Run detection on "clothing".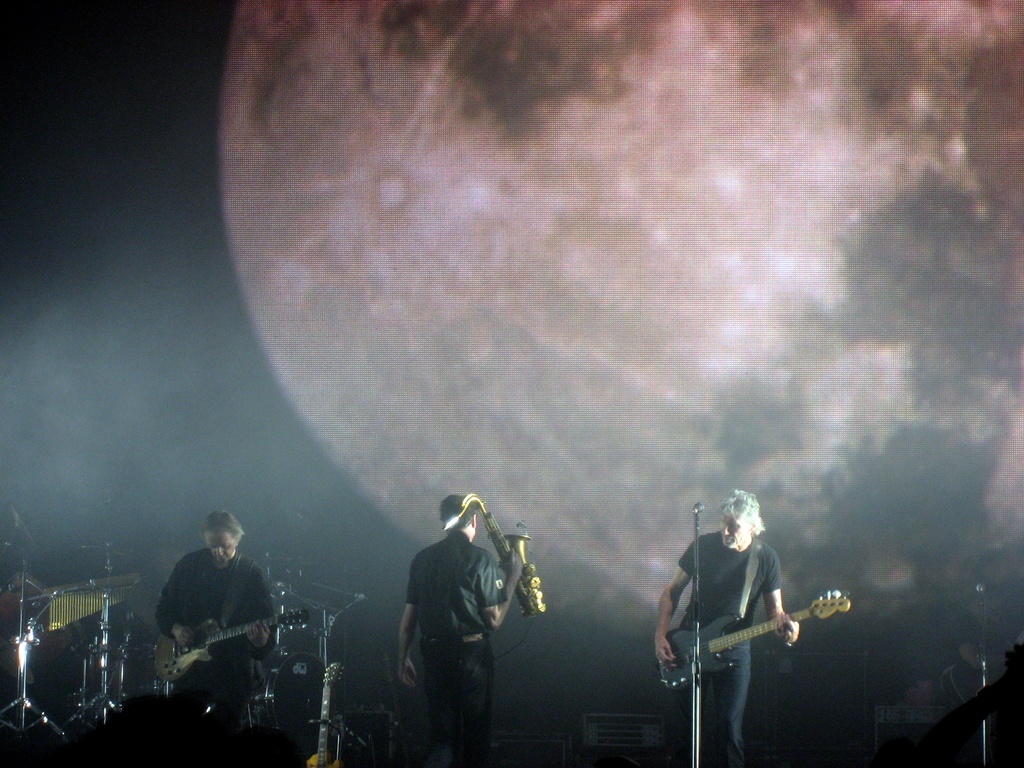
Result: select_region(156, 541, 269, 691).
